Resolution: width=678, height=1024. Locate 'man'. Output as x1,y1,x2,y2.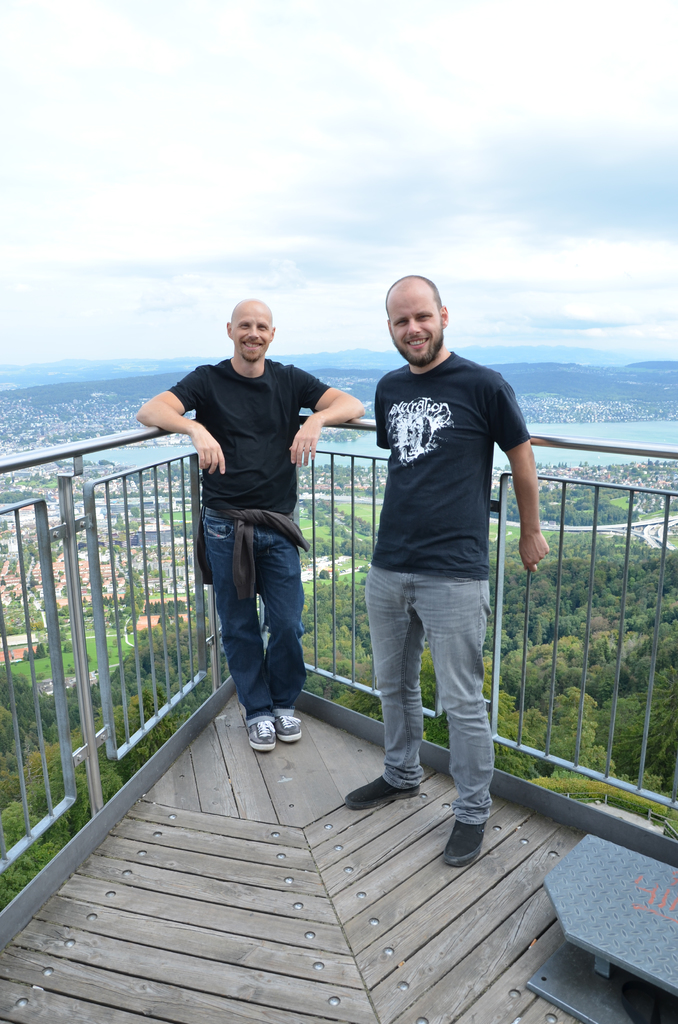
339,275,540,828.
